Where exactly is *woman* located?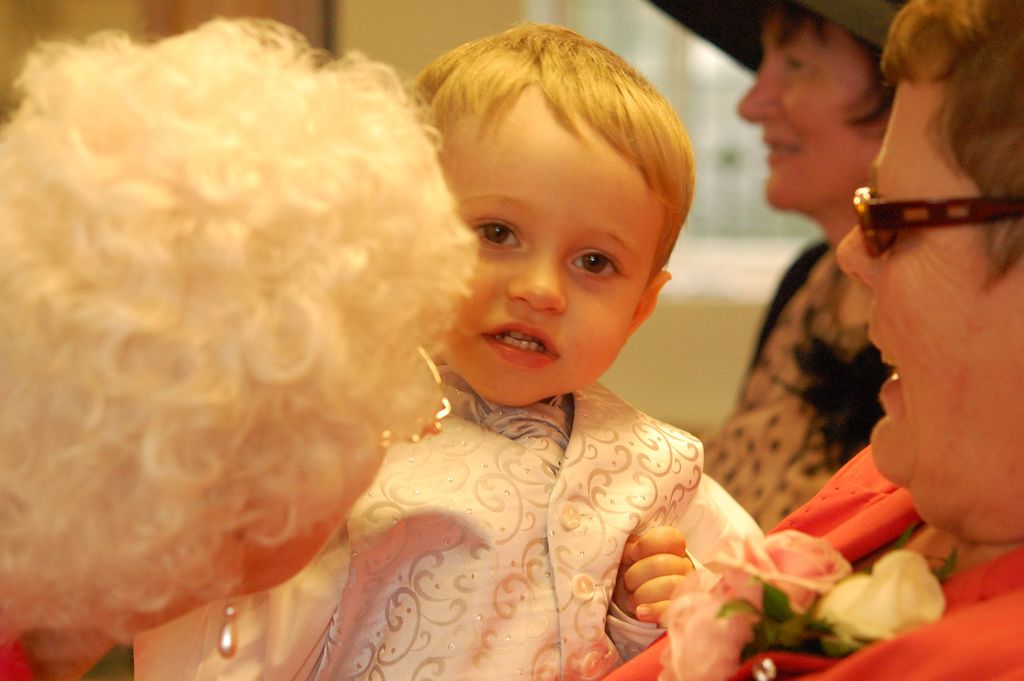
Its bounding box is x1=594, y1=0, x2=1023, y2=680.
